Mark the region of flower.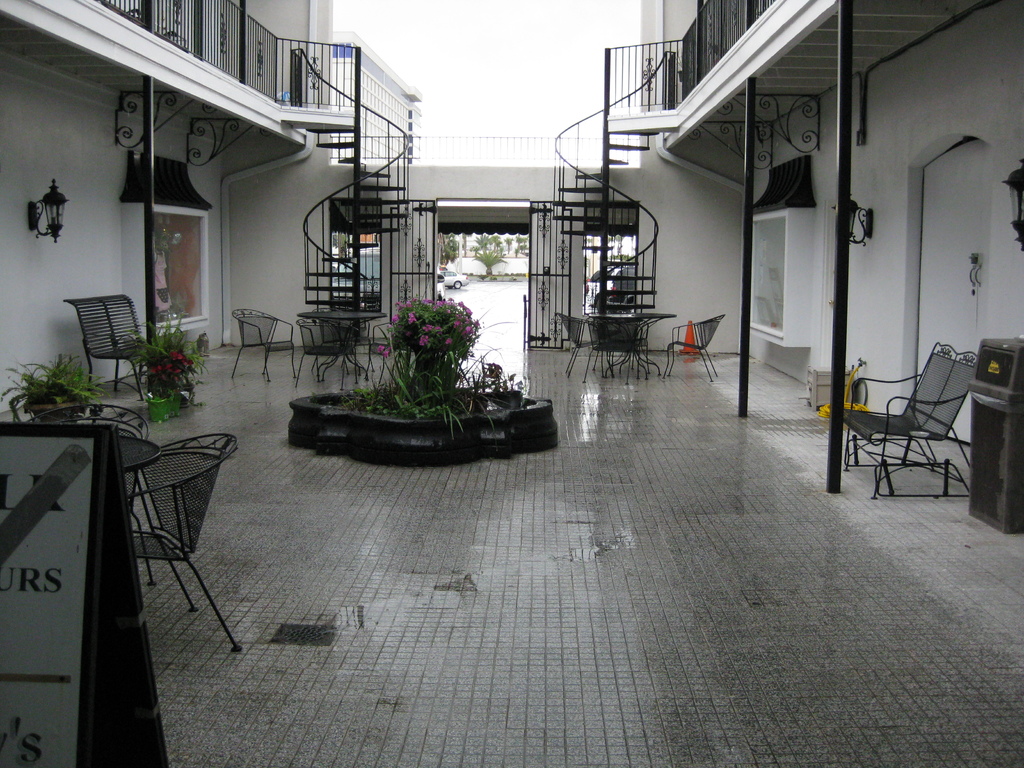
Region: BBox(372, 344, 383, 356).
